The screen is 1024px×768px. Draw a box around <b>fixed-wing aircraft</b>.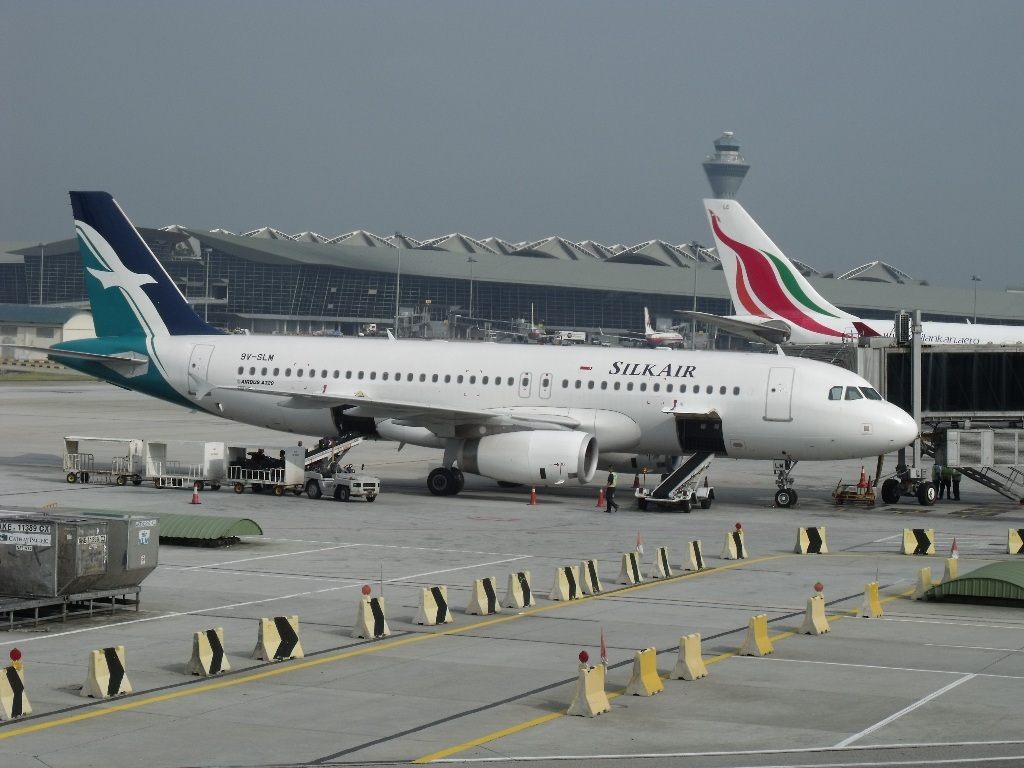
box=[670, 199, 1023, 355].
